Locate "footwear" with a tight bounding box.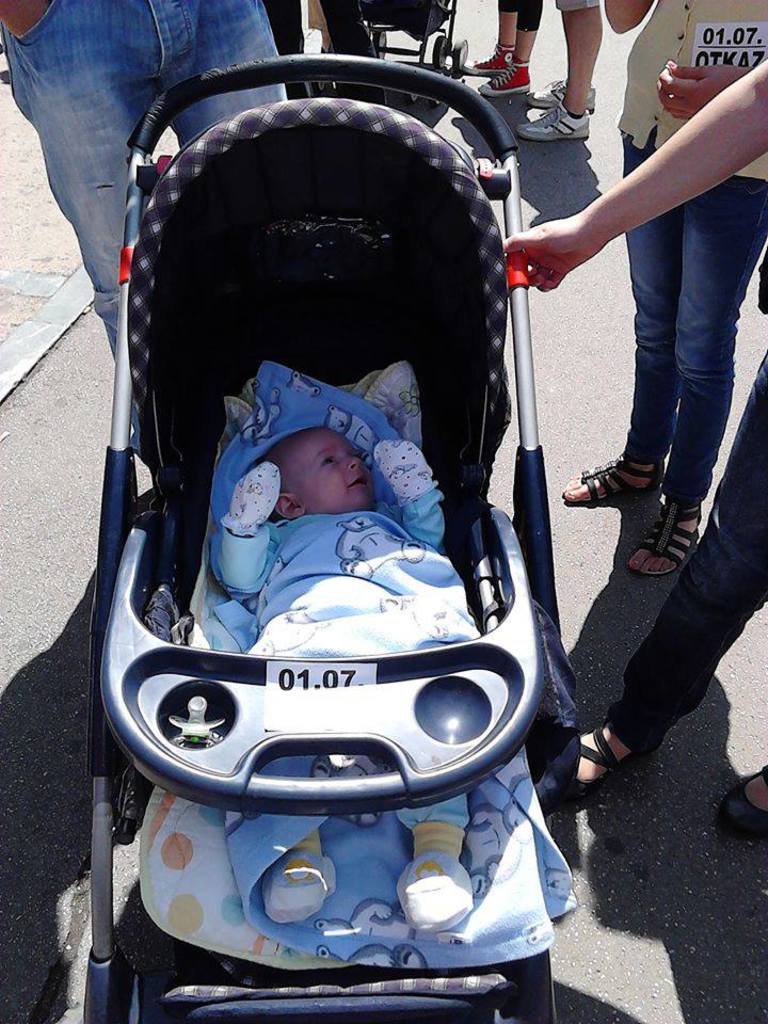
(259, 848, 336, 925).
